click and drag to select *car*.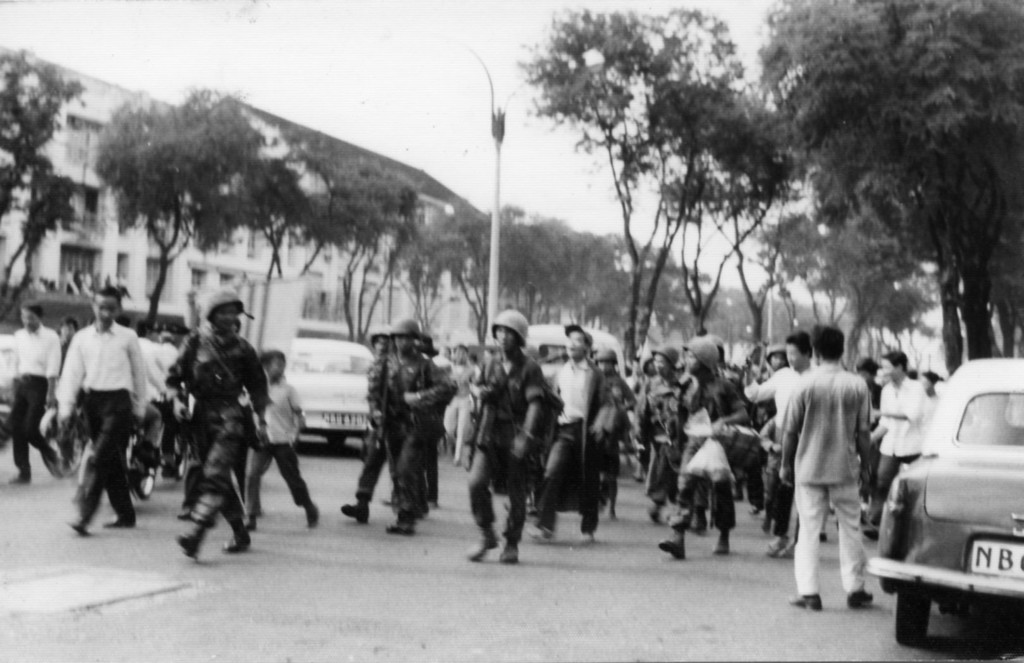
Selection: box(868, 359, 1021, 655).
